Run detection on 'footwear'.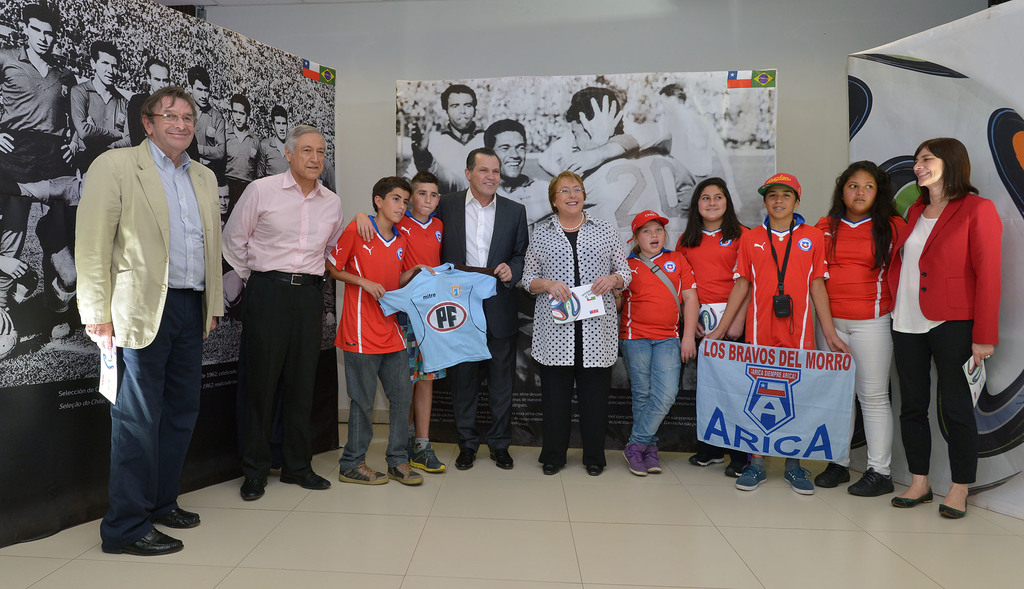
Result: region(687, 446, 724, 469).
